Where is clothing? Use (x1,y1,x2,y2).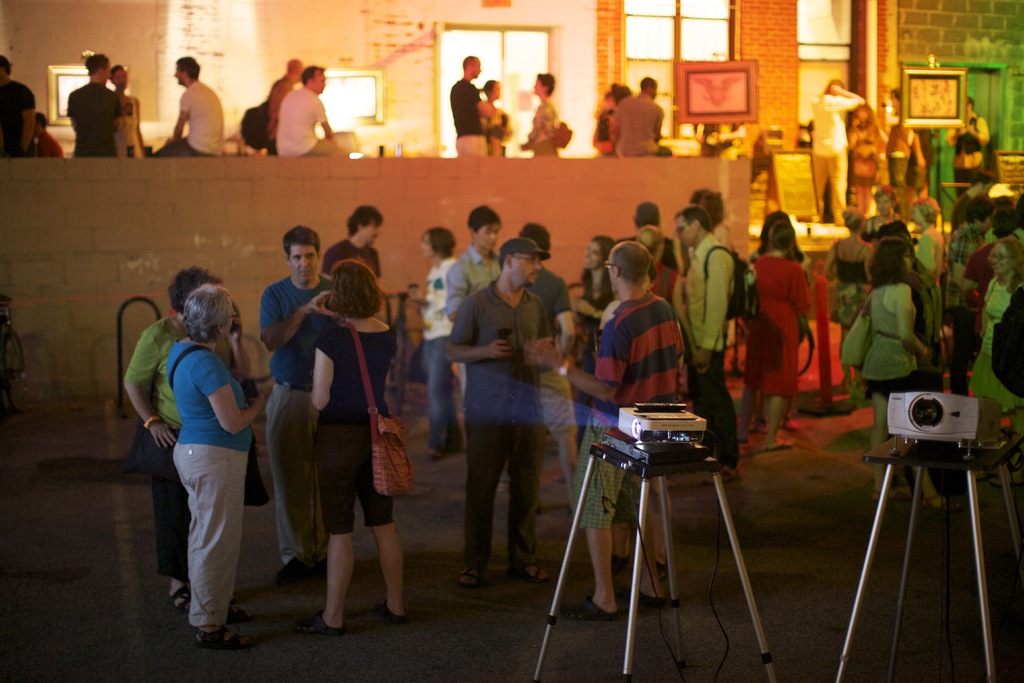
(967,239,992,311).
